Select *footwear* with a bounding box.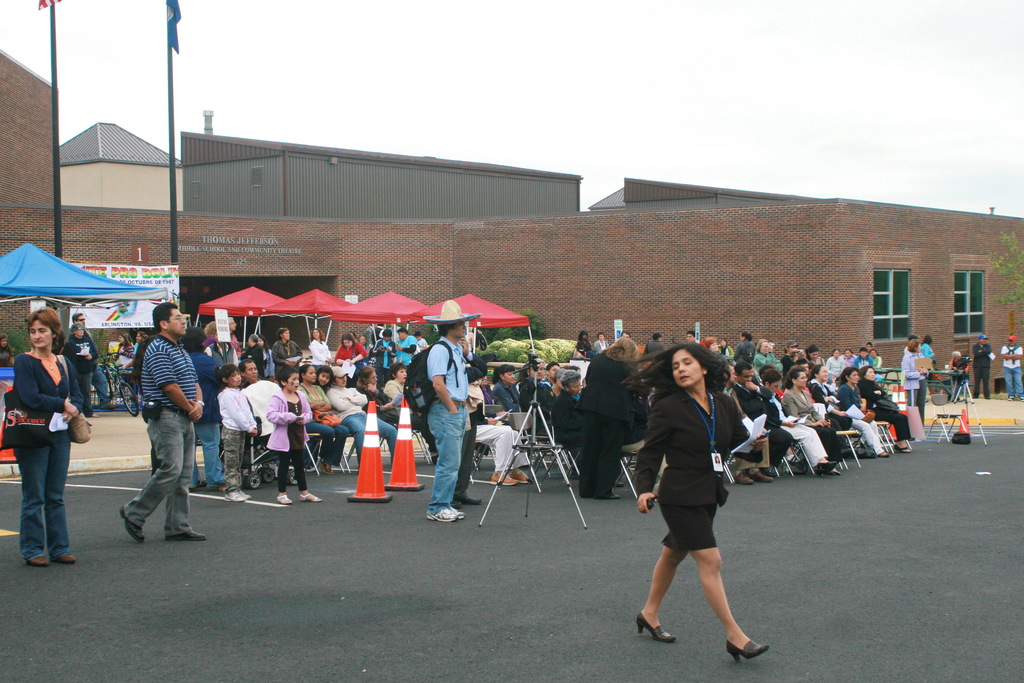
detection(605, 492, 621, 500).
